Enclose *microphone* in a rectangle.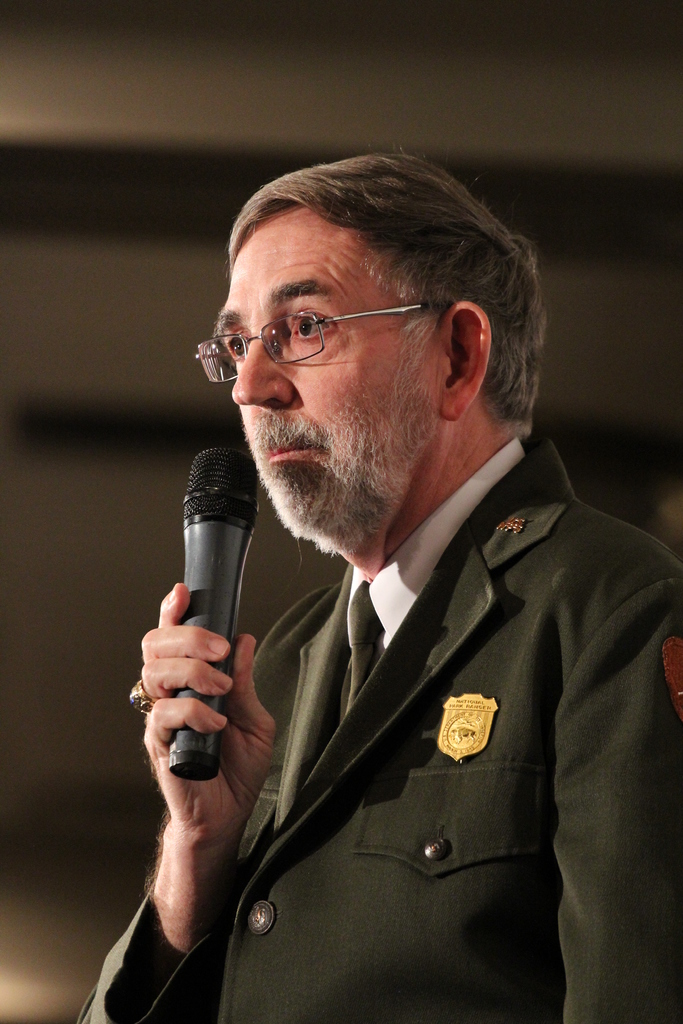
BBox(158, 440, 274, 785).
